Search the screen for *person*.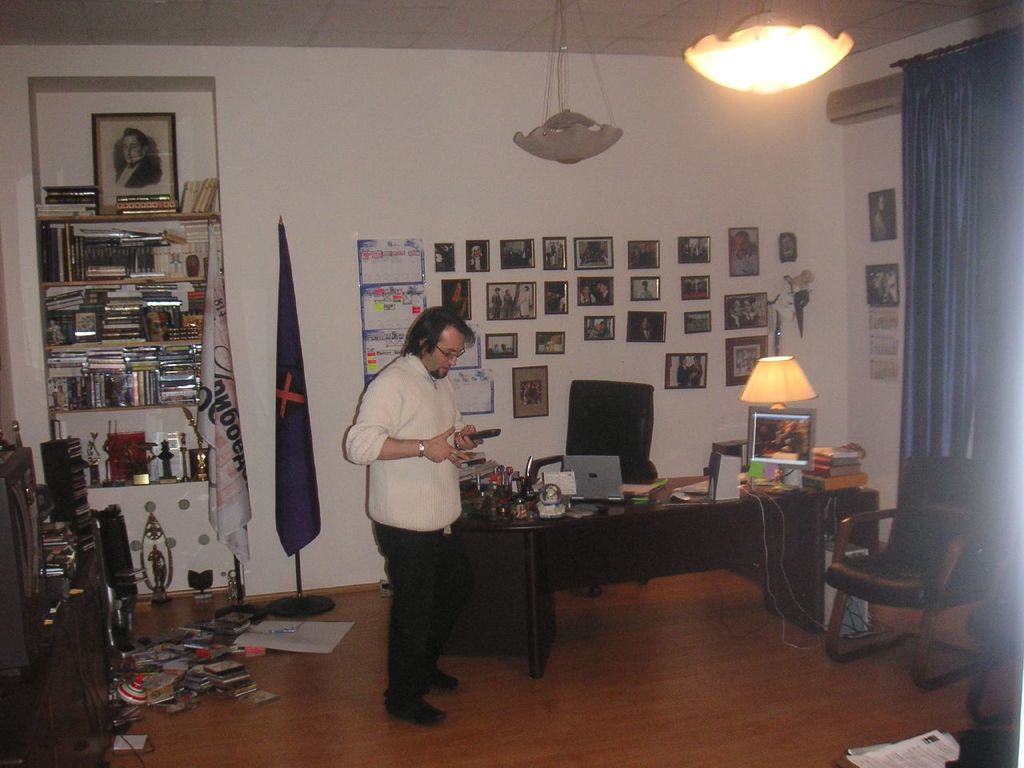
Found at rect(733, 233, 759, 277).
